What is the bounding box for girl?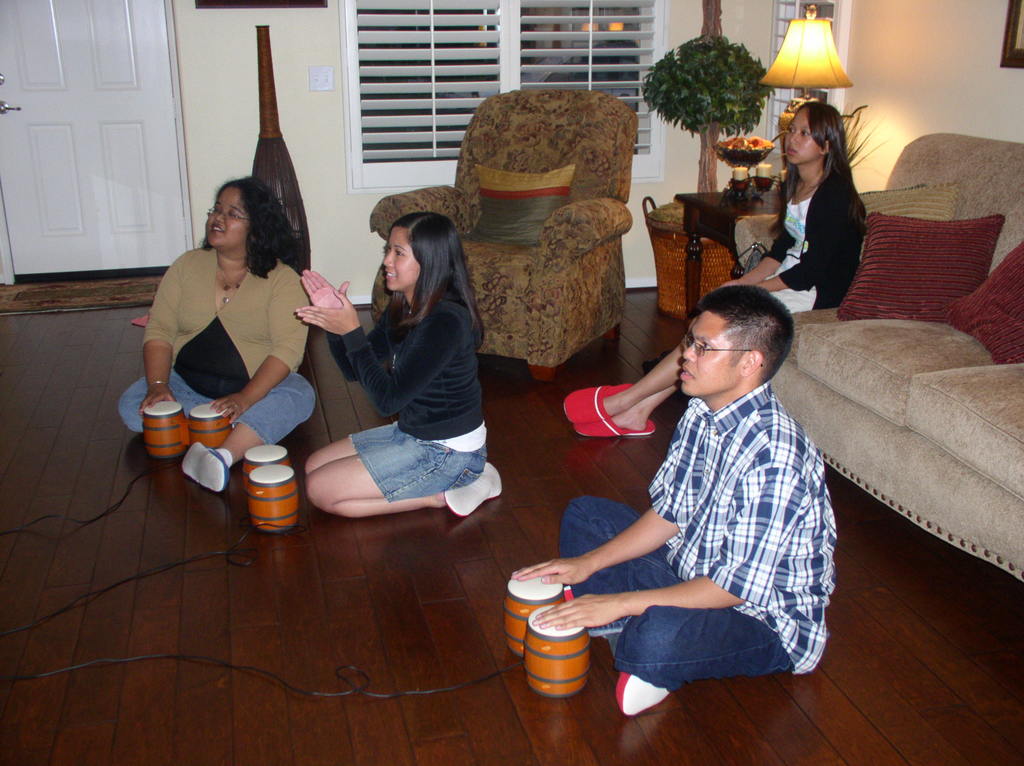
locate(561, 94, 877, 430).
